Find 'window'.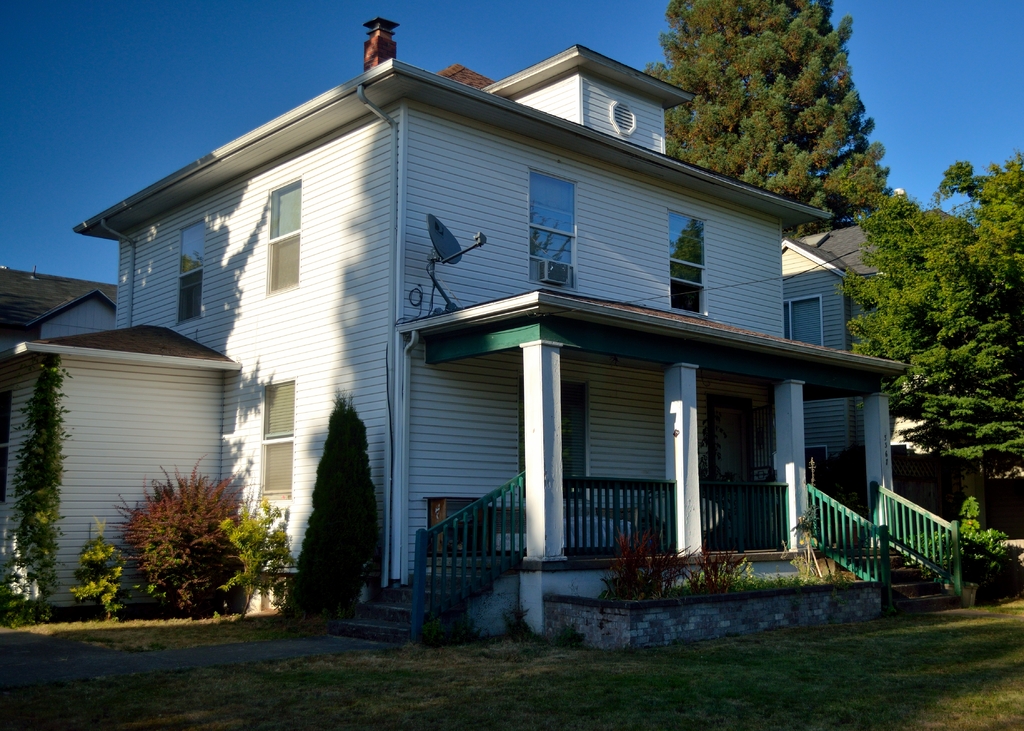
[266,173,303,298].
